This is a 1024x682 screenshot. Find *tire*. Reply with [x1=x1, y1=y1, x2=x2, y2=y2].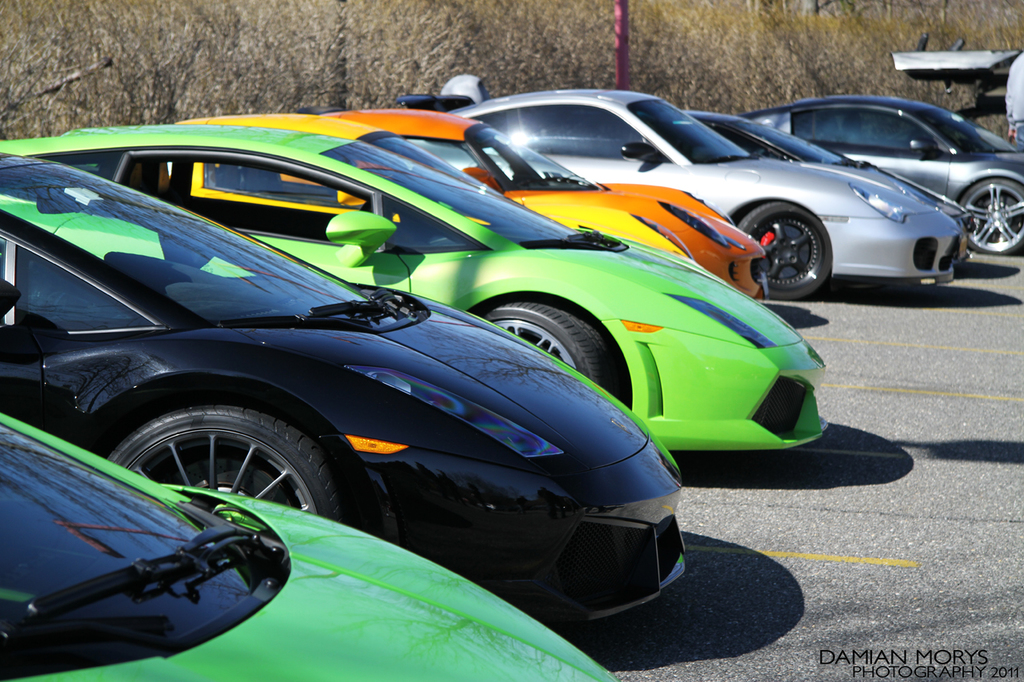
[x1=137, y1=403, x2=348, y2=527].
